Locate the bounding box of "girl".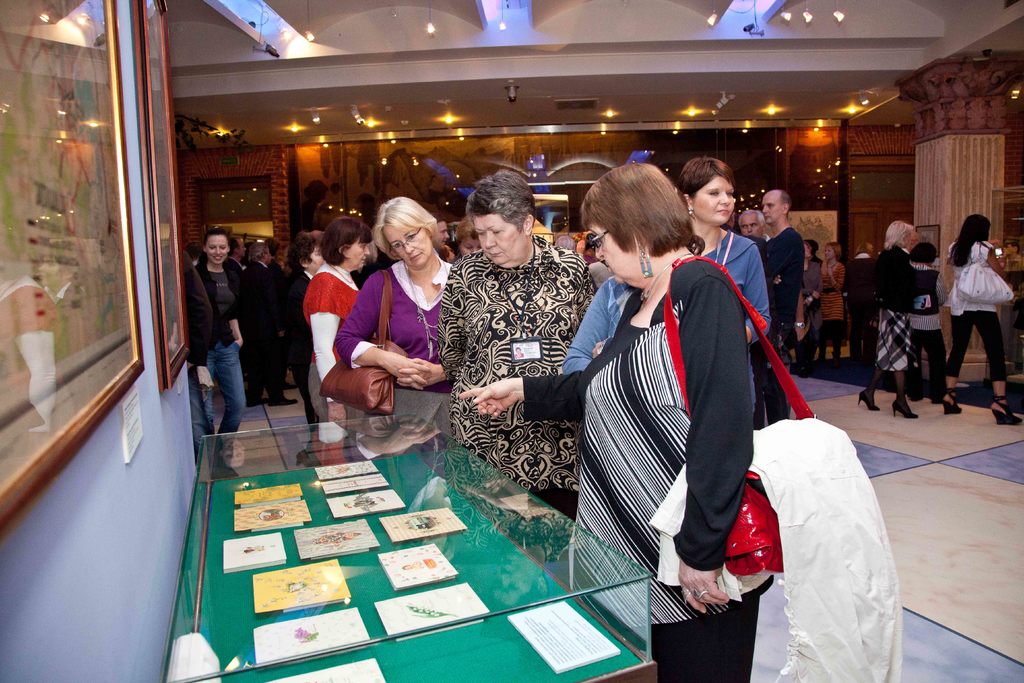
Bounding box: bbox=[195, 227, 247, 479].
